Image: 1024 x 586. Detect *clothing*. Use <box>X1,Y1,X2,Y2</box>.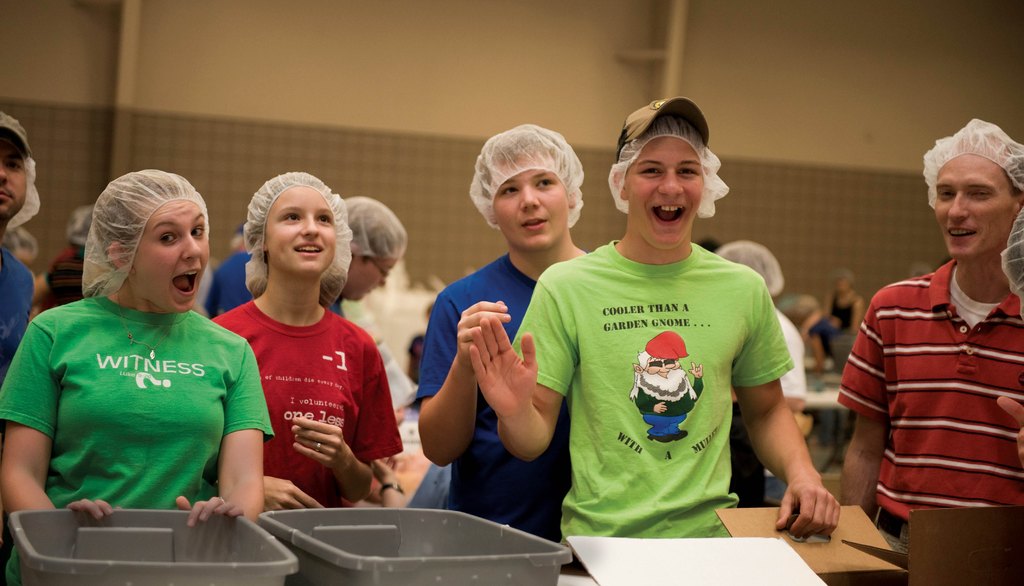
<box>207,239,338,321</box>.
